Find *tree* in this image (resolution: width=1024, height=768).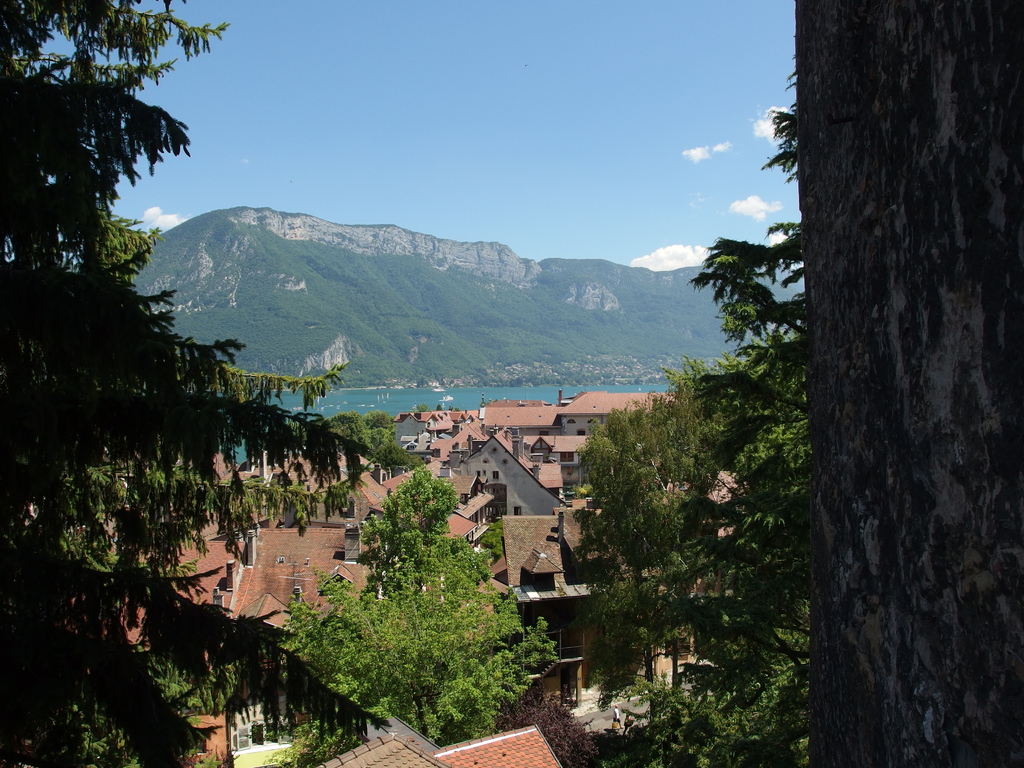
[610,49,817,767].
